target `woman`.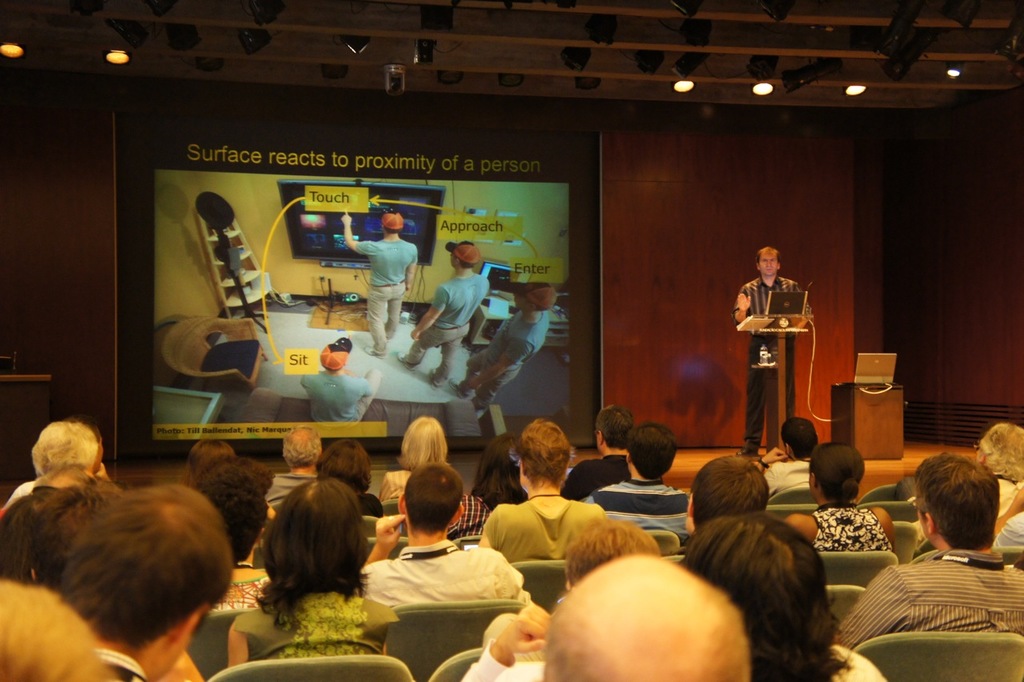
Target region: (217, 452, 398, 660).
